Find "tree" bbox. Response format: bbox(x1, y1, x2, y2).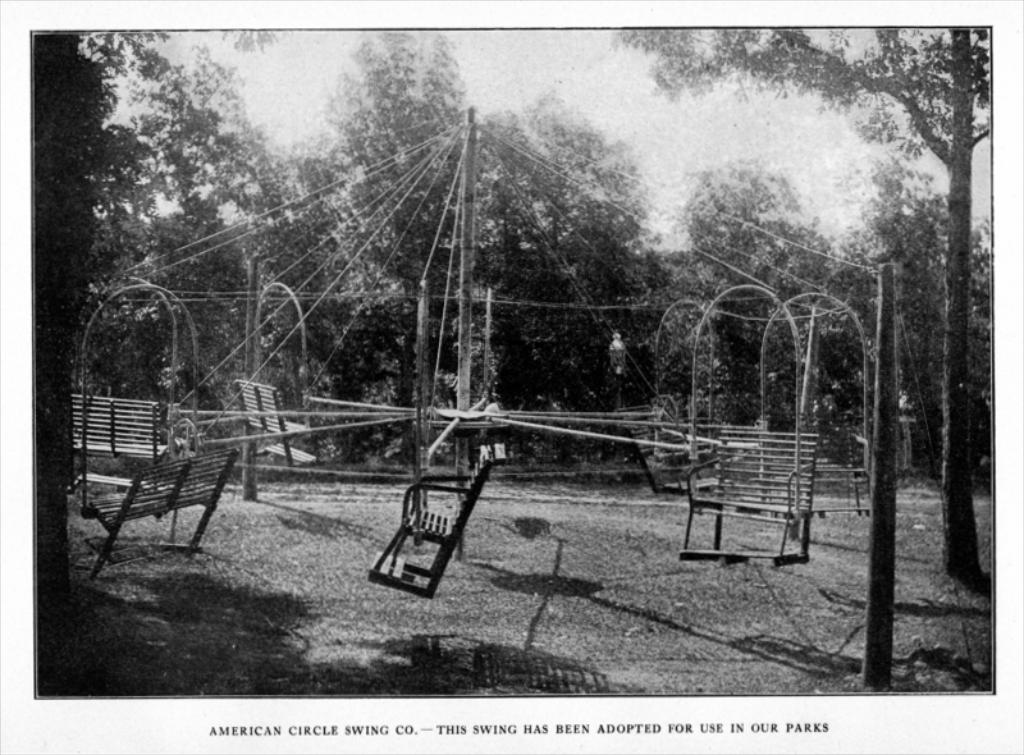
bbox(608, 26, 992, 581).
